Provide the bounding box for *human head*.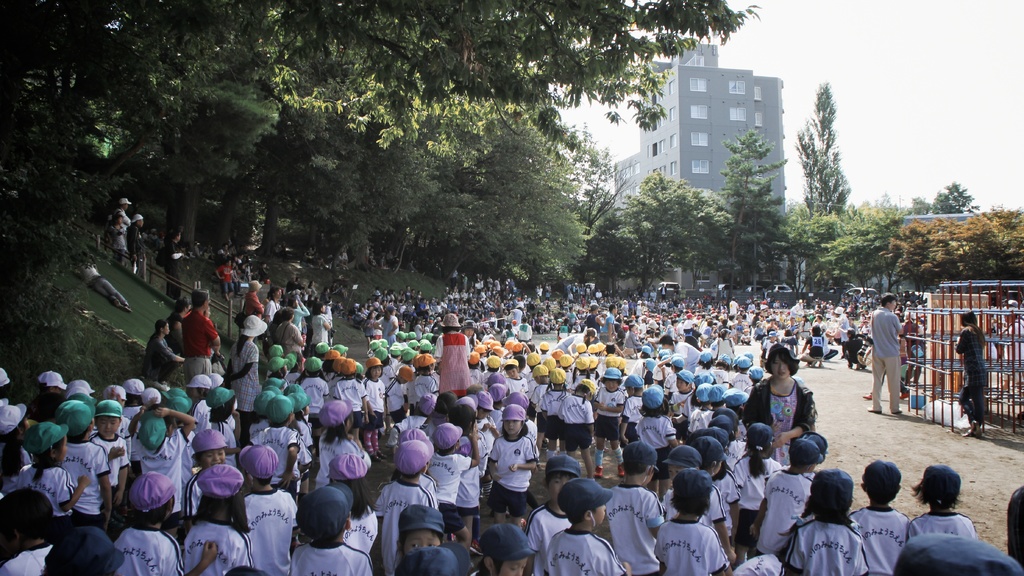
(x1=622, y1=374, x2=642, y2=396).
